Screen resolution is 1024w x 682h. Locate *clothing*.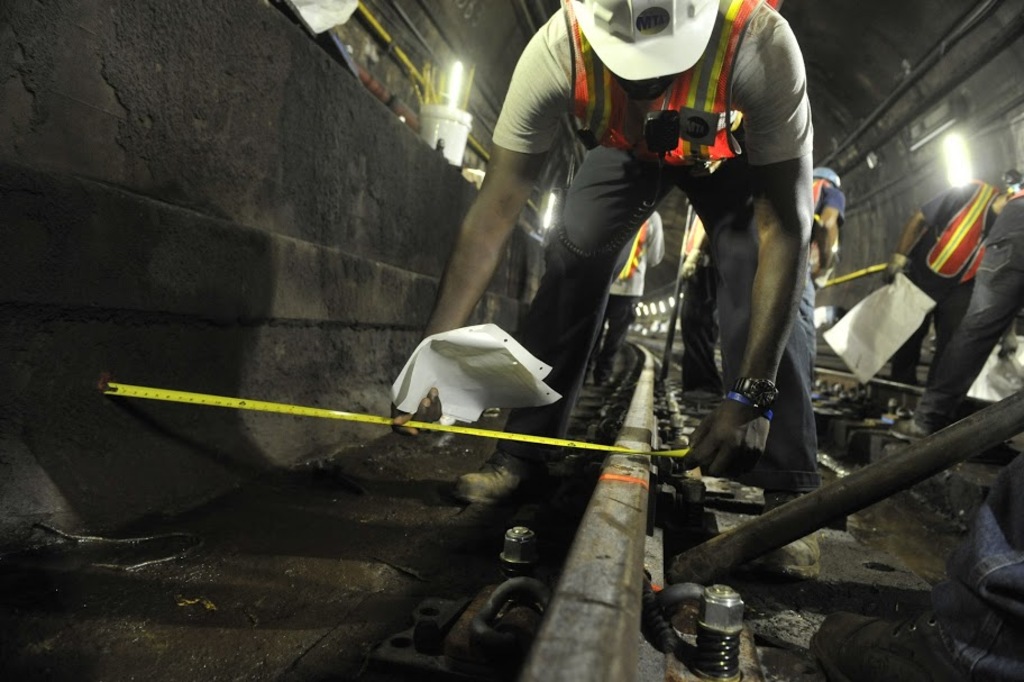
{"left": 470, "top": 2, "right": 823, "bottom": 434}.
